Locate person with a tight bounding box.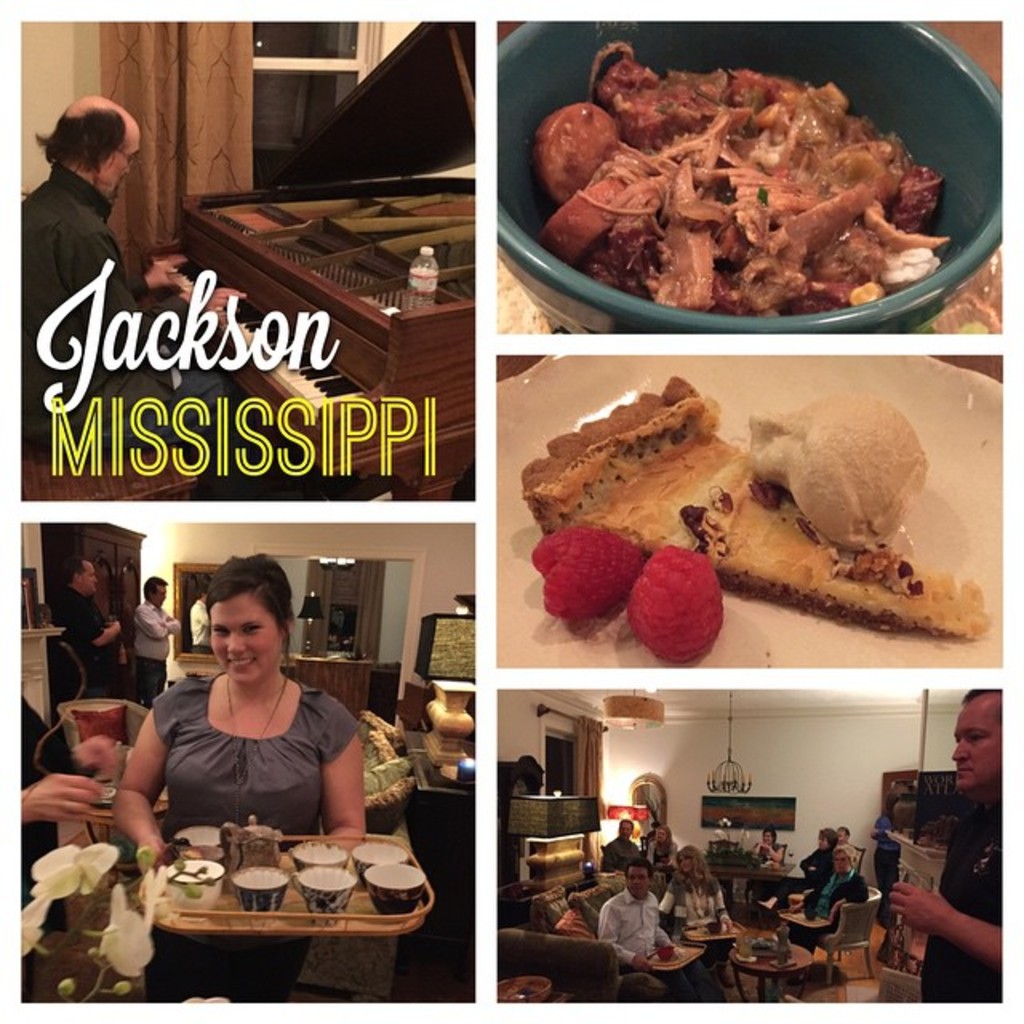
747,822,787,874.
